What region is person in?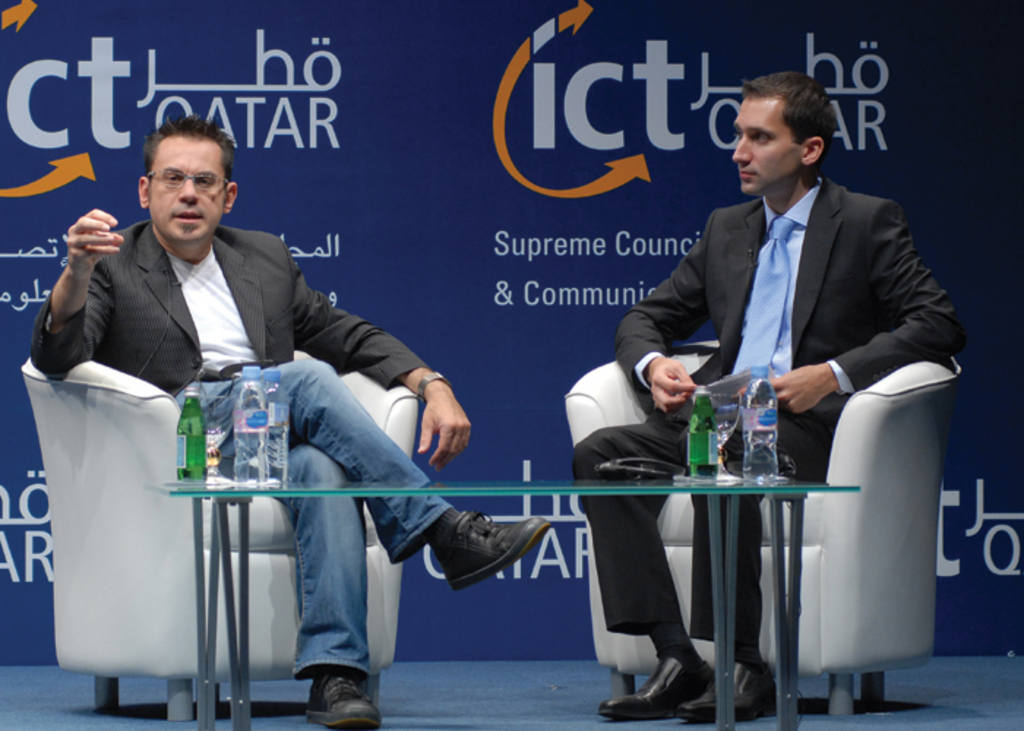
544,56,974,730.
